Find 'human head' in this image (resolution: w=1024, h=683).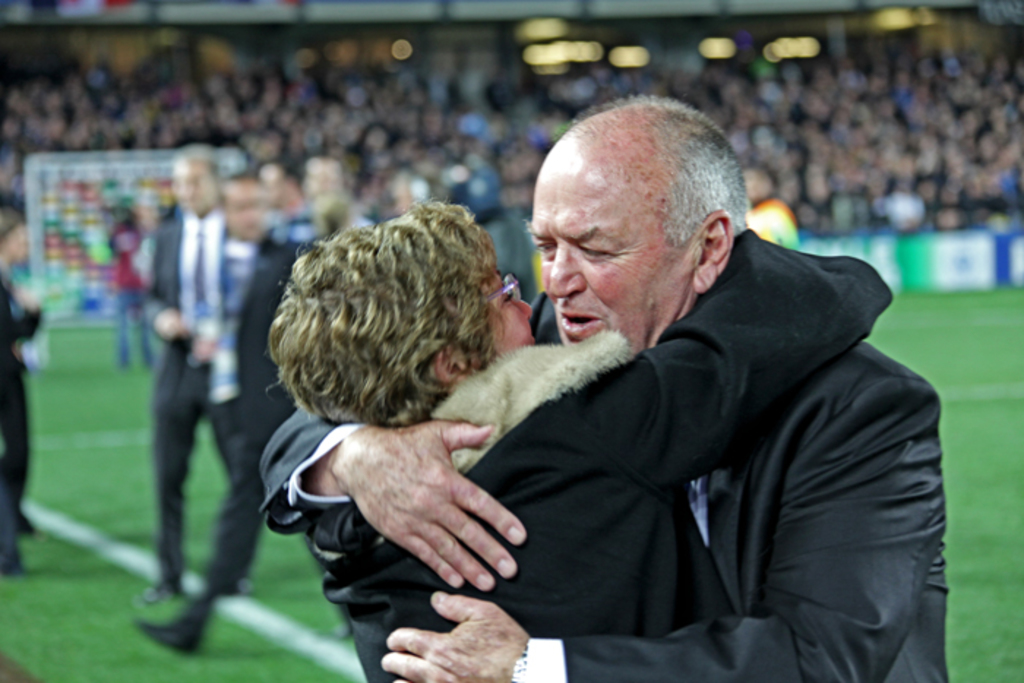
locate(0, 211, 34, 263).
